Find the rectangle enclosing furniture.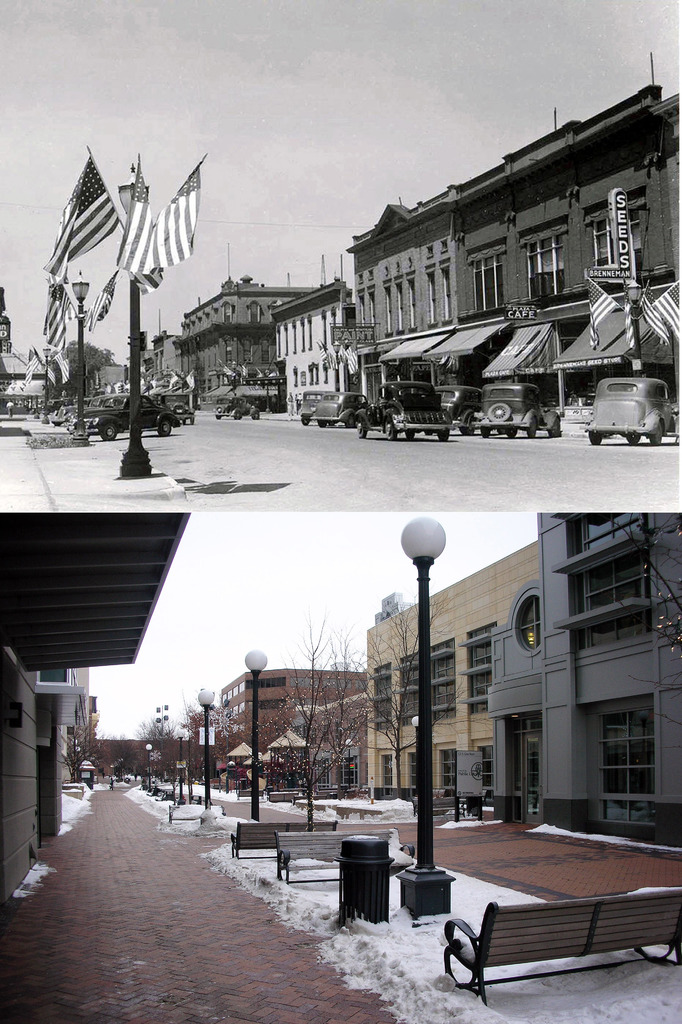
440, 890, 681, 1000.
